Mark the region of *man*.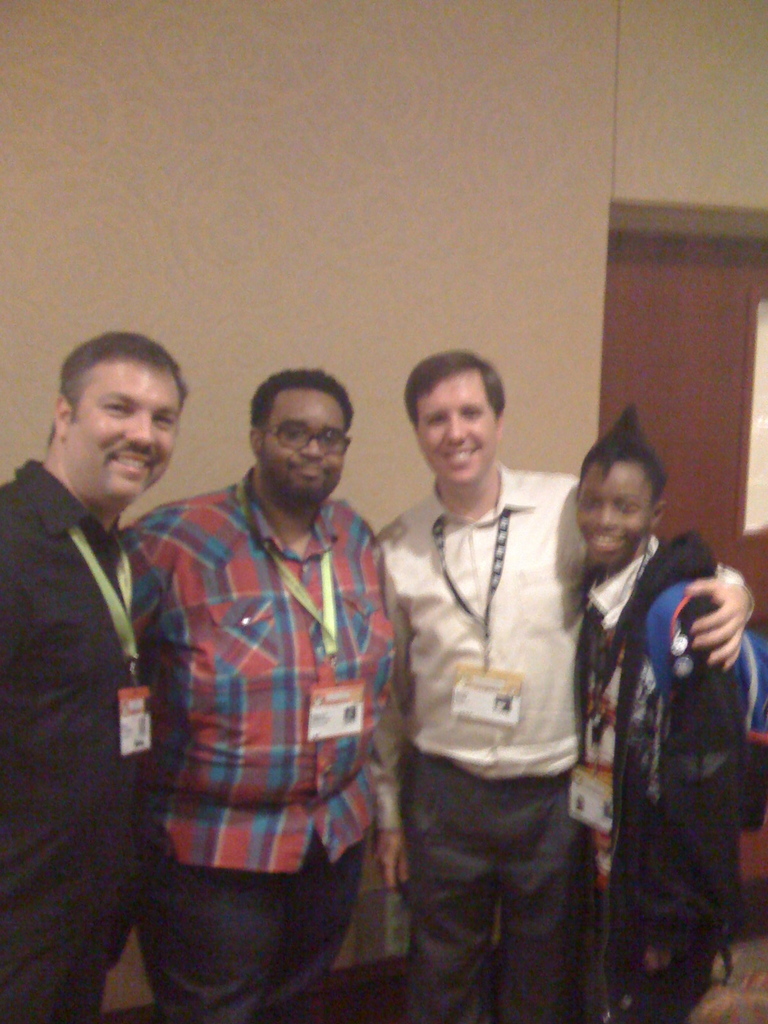
Region: box=[118, 369, 403, 1023].
